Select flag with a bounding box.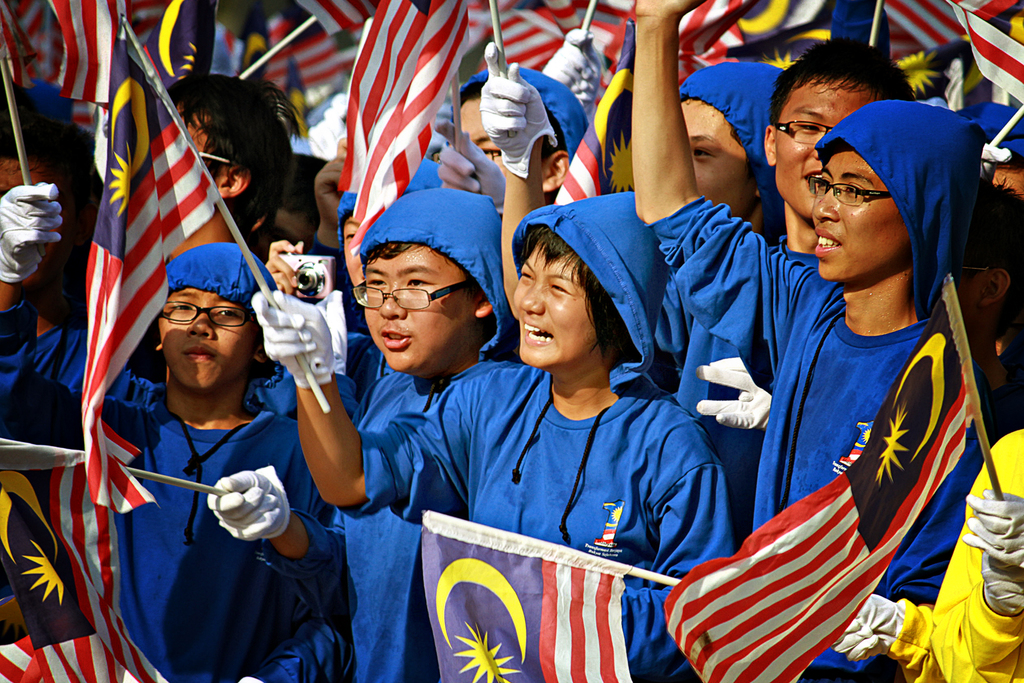
BBox(261, 16, 365, 90).
